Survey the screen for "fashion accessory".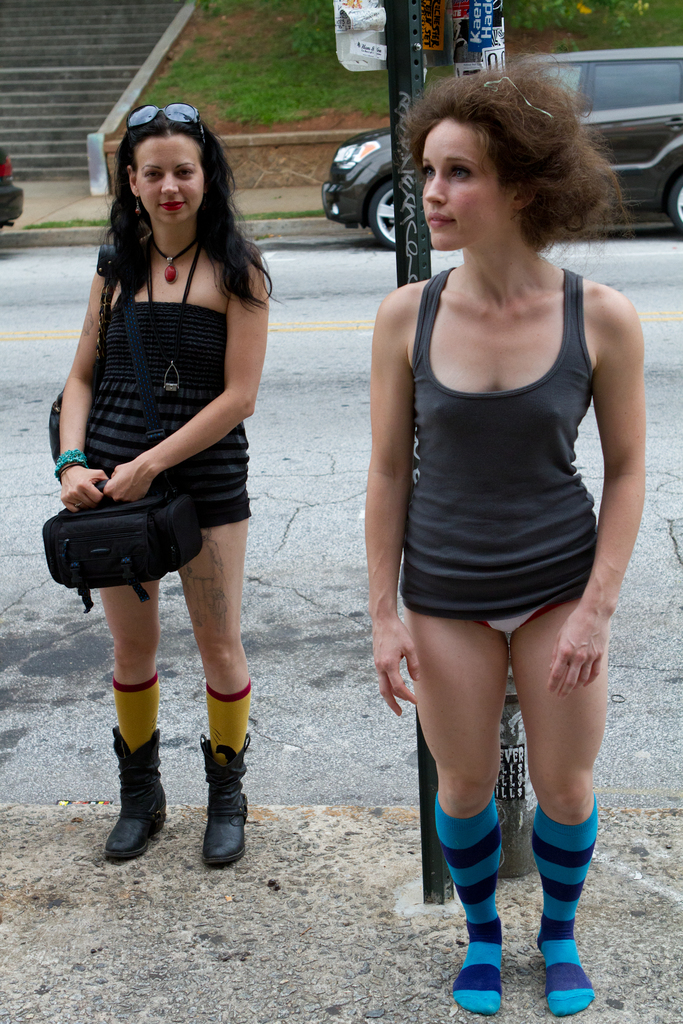
Survey found: crop(53, 447, 89, 479).
